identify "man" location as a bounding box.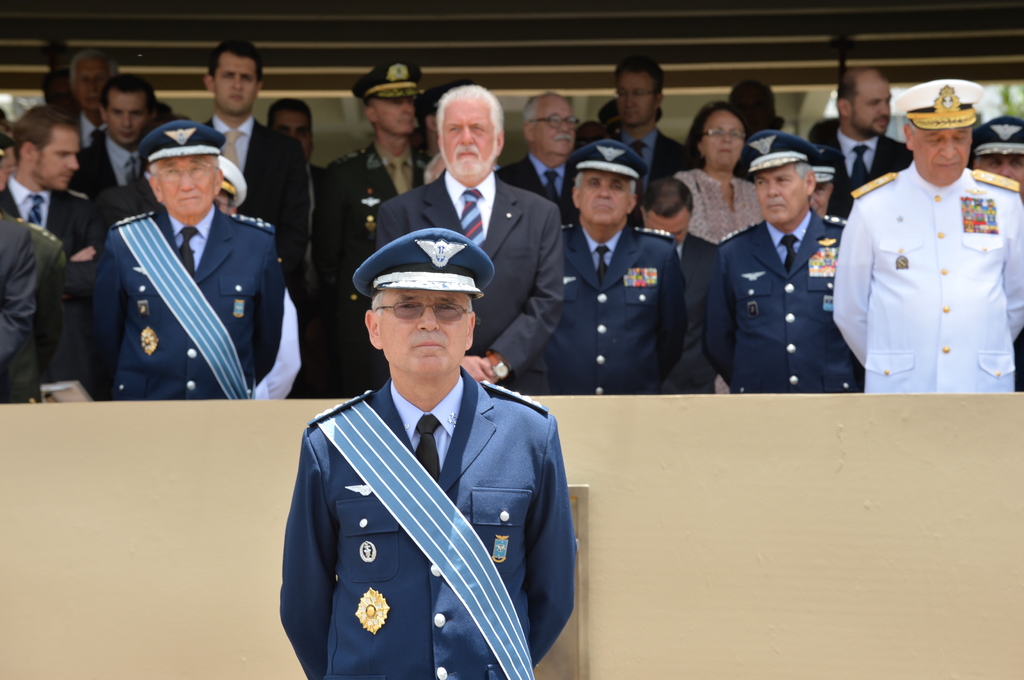
(left=276, top=197, right=574, bottom=673).
